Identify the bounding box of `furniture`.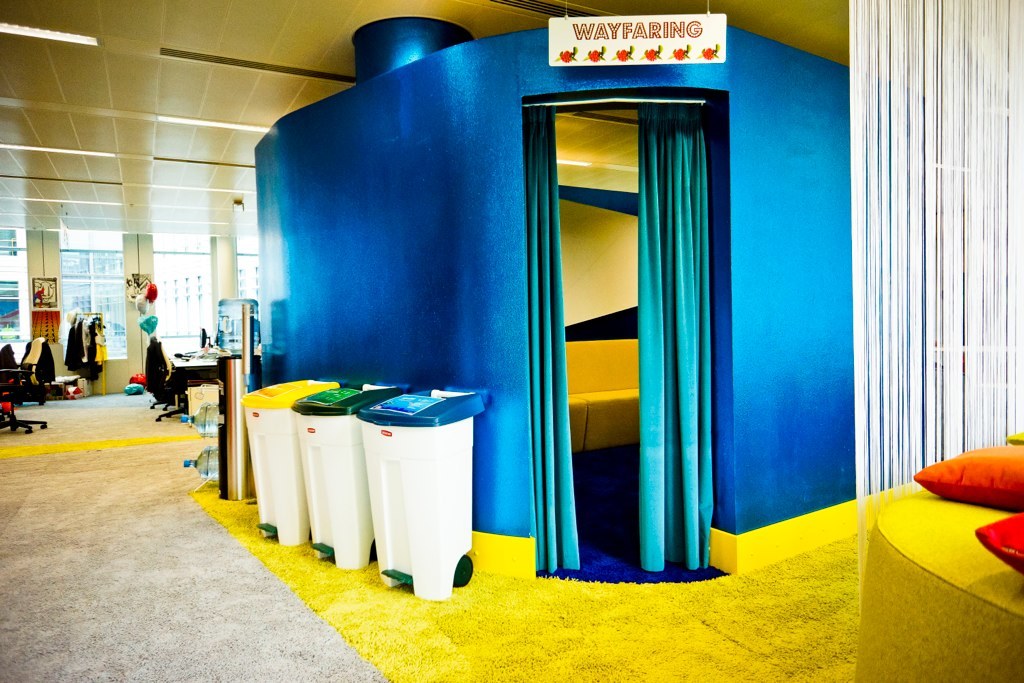
left=146, top=340, right=199, bottom=424.
